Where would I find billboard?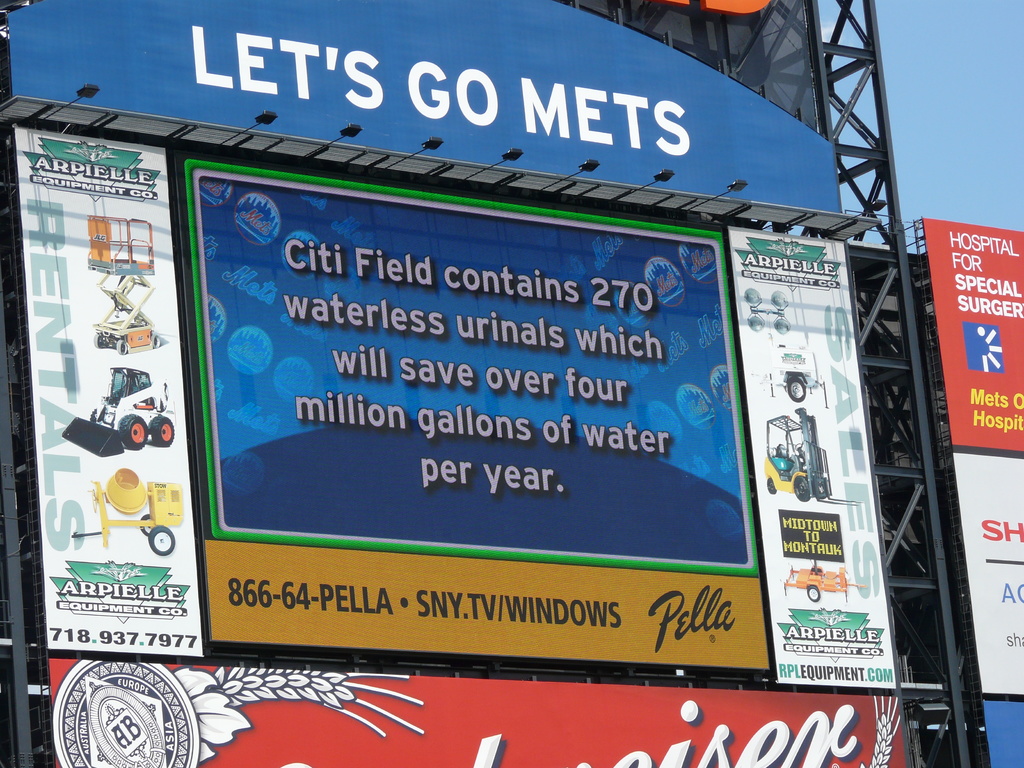
At region(132, 148, 801, 643).
